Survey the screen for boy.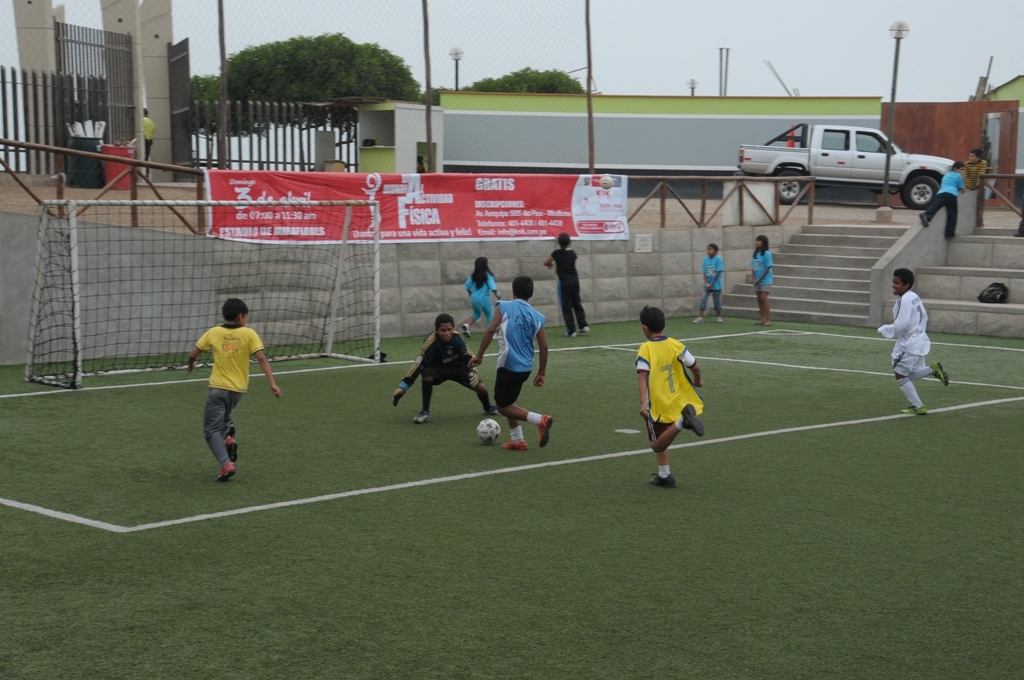
Survey found: [186, 300, 283, 481].
